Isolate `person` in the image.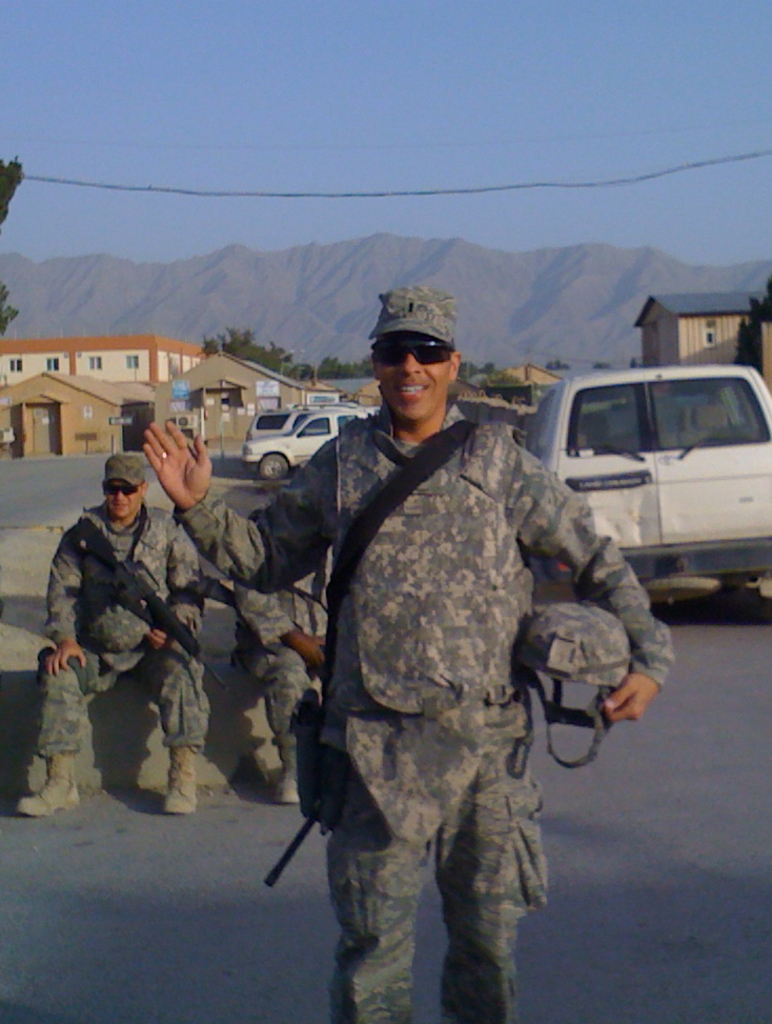
Isolated region: BBox(23, 448, 207, 814).
